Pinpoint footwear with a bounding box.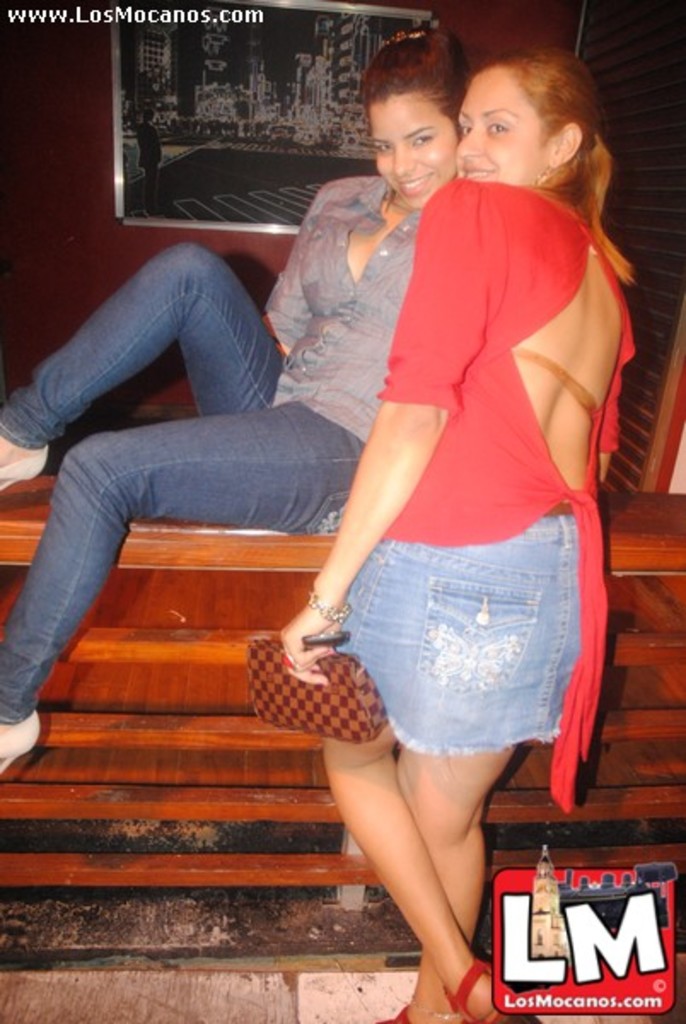
box=[0, 447, 53, 514].
